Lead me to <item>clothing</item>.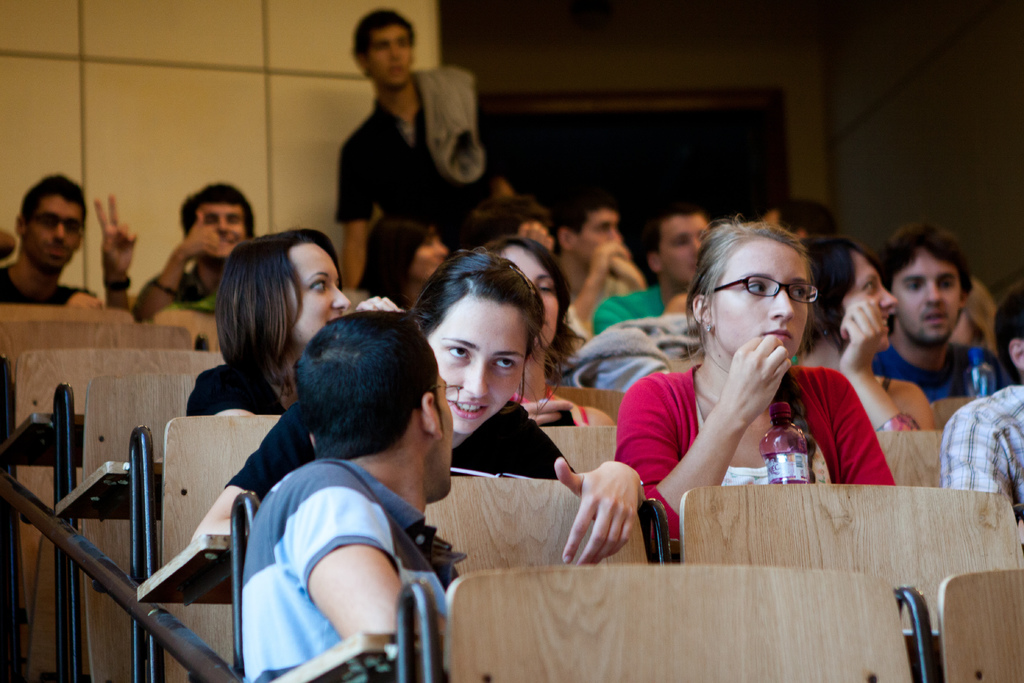
Lead to box(230, 436, 465, 682).
